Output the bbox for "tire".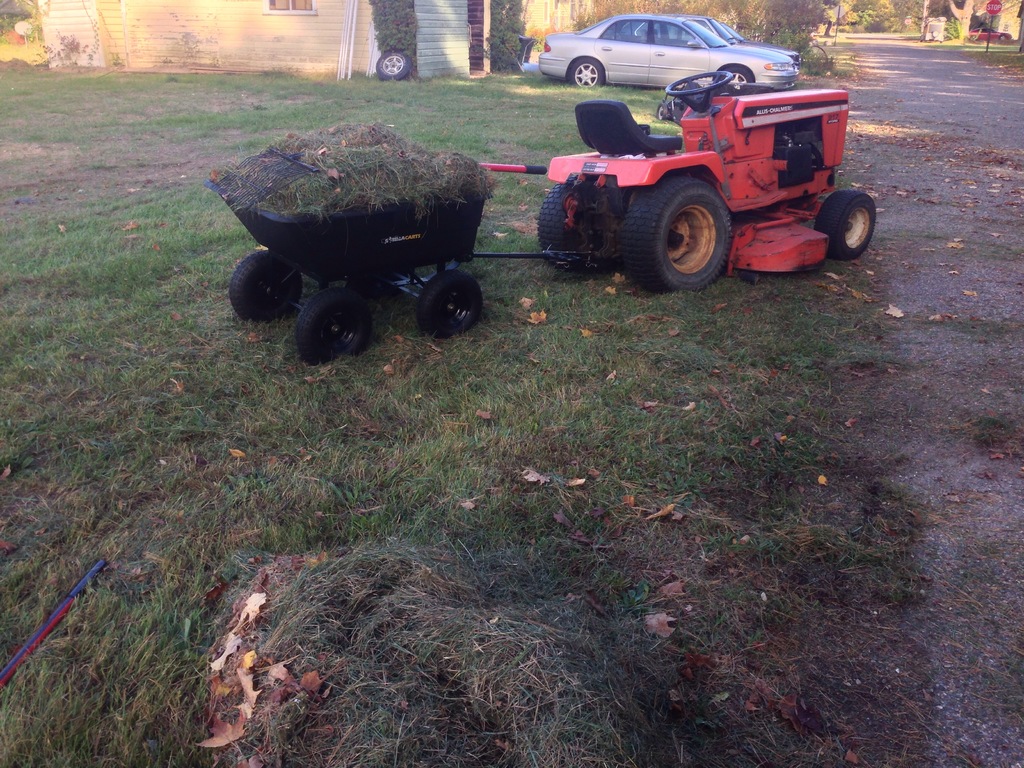
815/193/878/260.
